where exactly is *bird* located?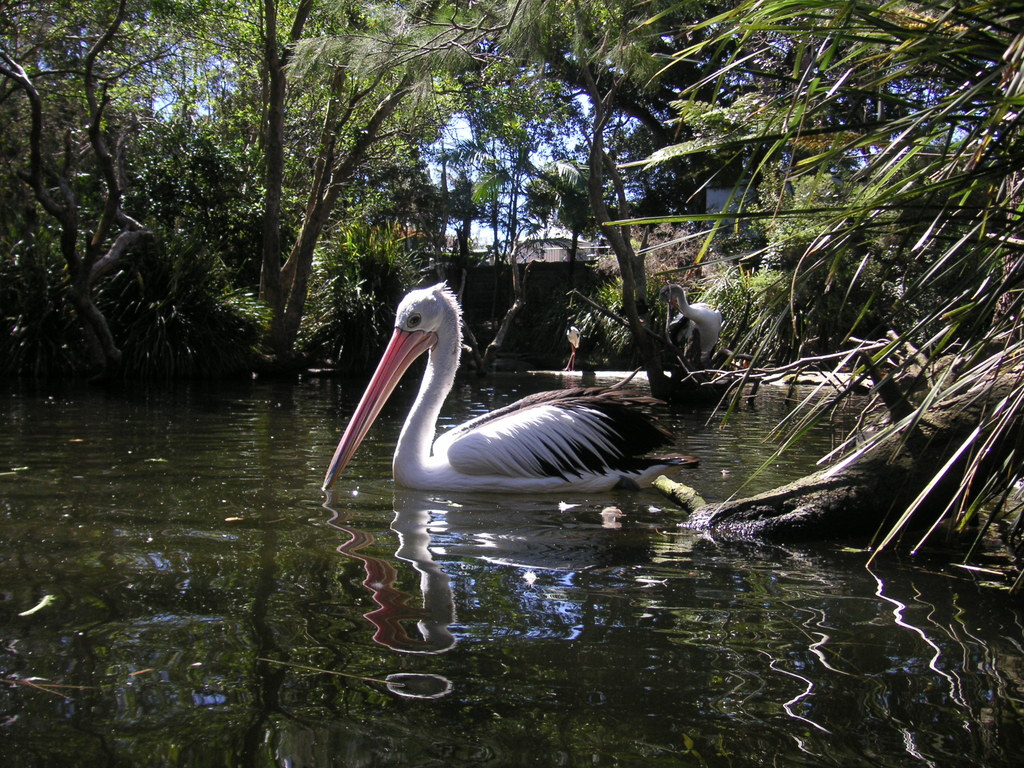
Its bounding box is [left=335, top=283, right=707, bottom=507].
